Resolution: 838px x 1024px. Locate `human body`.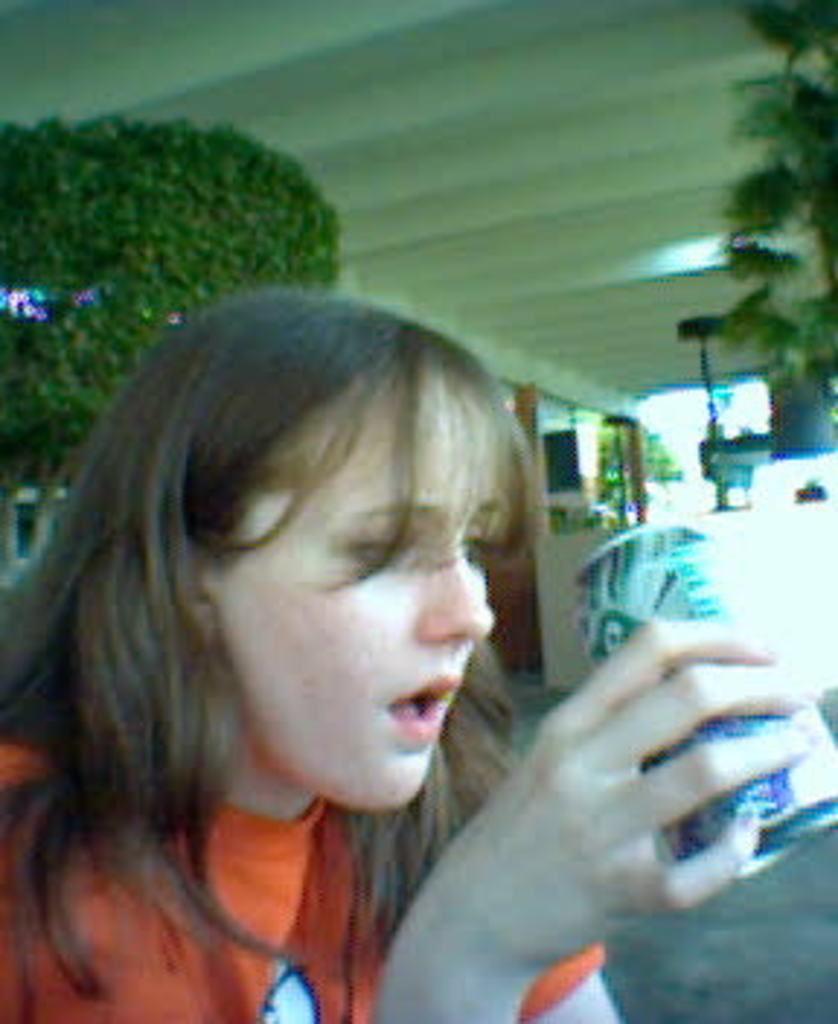
locate(3, 288, 547, 1021).
